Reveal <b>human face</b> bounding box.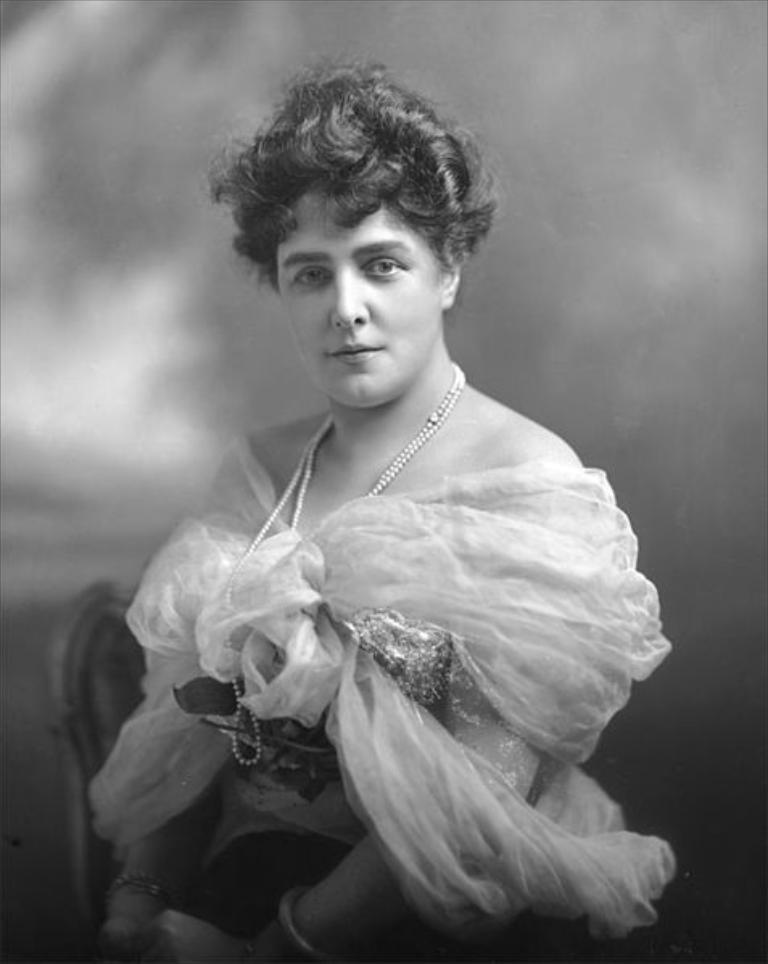
Revealed: x1=272 y1=182 x2=441 y2=406.
